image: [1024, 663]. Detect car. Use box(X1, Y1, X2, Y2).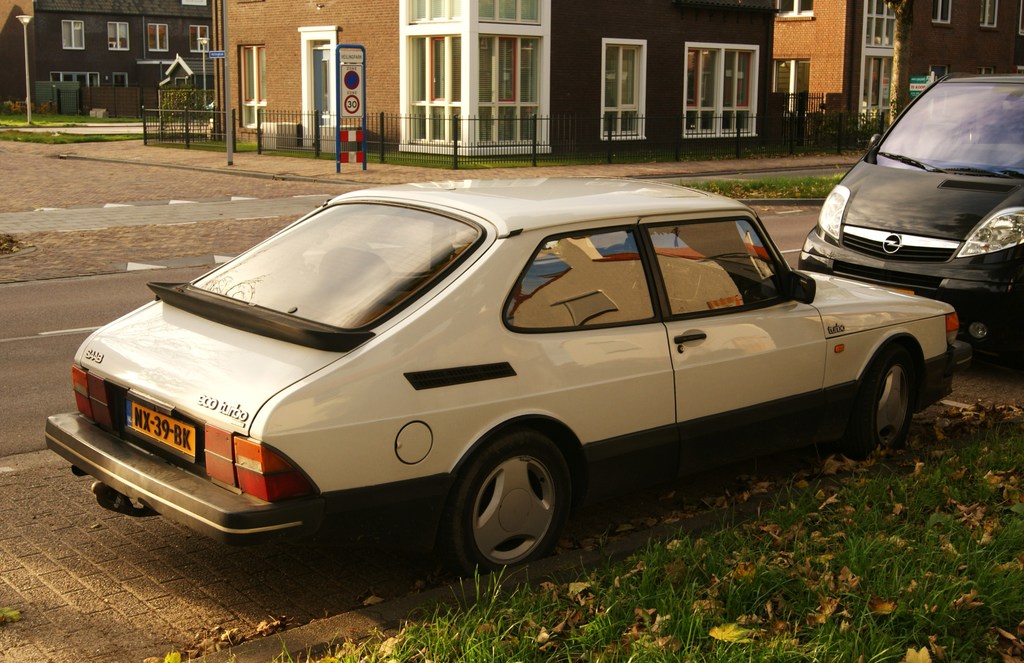
box(806, 73, 1023, 349).
